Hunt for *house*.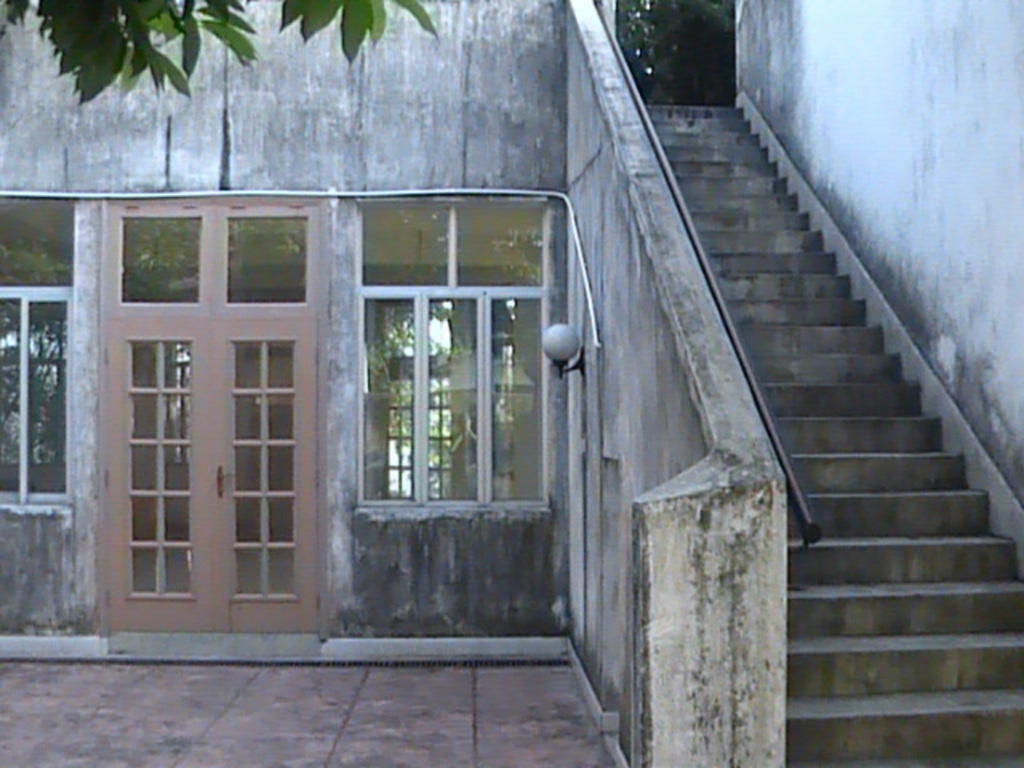
Hunted down at pyautogui.locateOnScreen(0, 0, 1022, 766).
